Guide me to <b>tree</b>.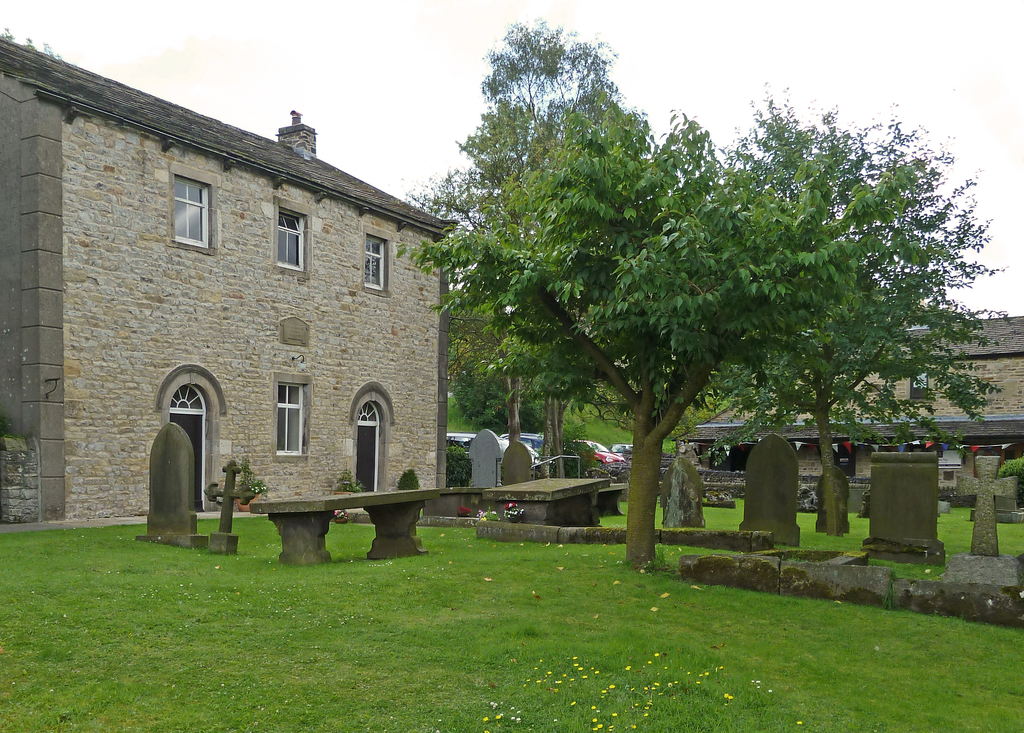
Guidance: 446 19 634 328.
